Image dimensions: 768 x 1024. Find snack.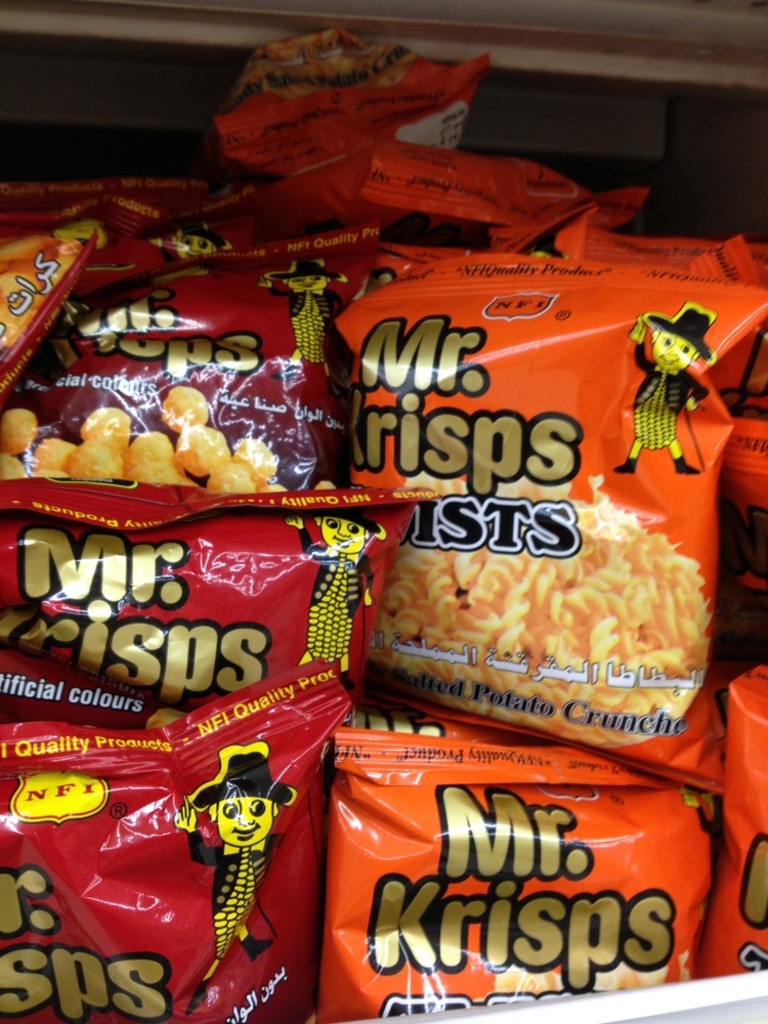
rect(319, 353, 735, 754).
